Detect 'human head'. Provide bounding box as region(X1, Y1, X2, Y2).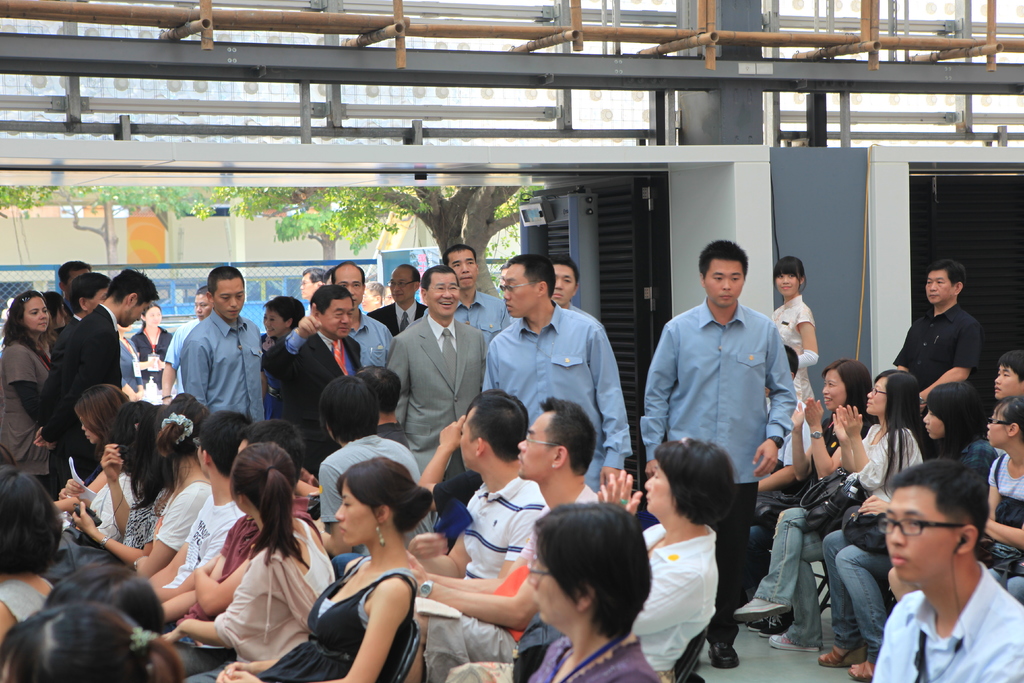
region(422, 266, 461, 317).
